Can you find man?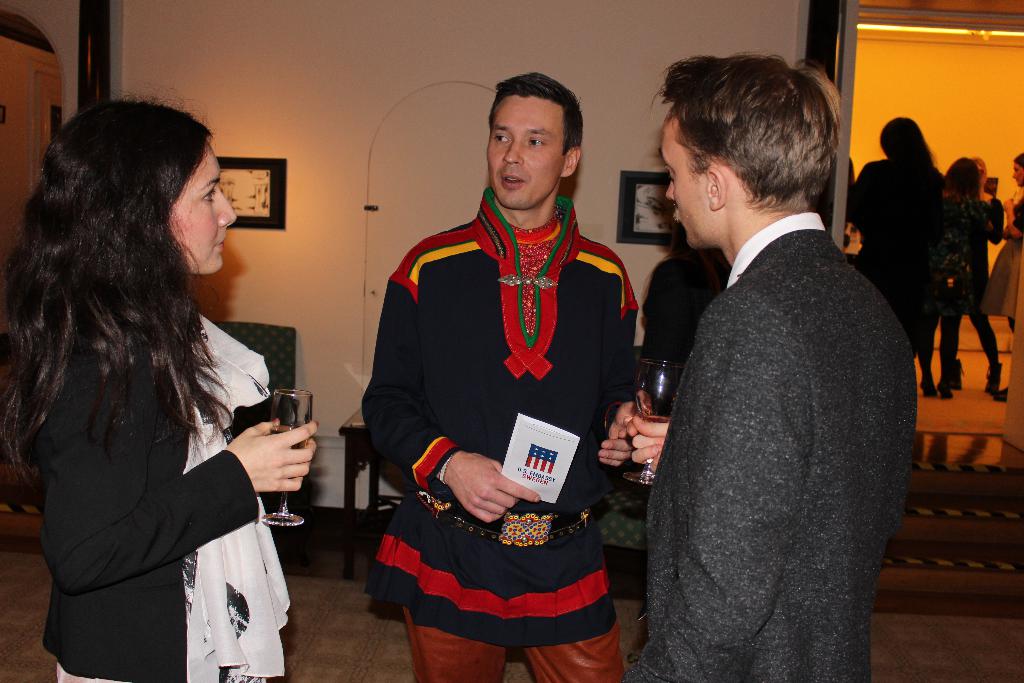
Yes, bounding box: [left=628, top=42, right=935, bottom=682].
